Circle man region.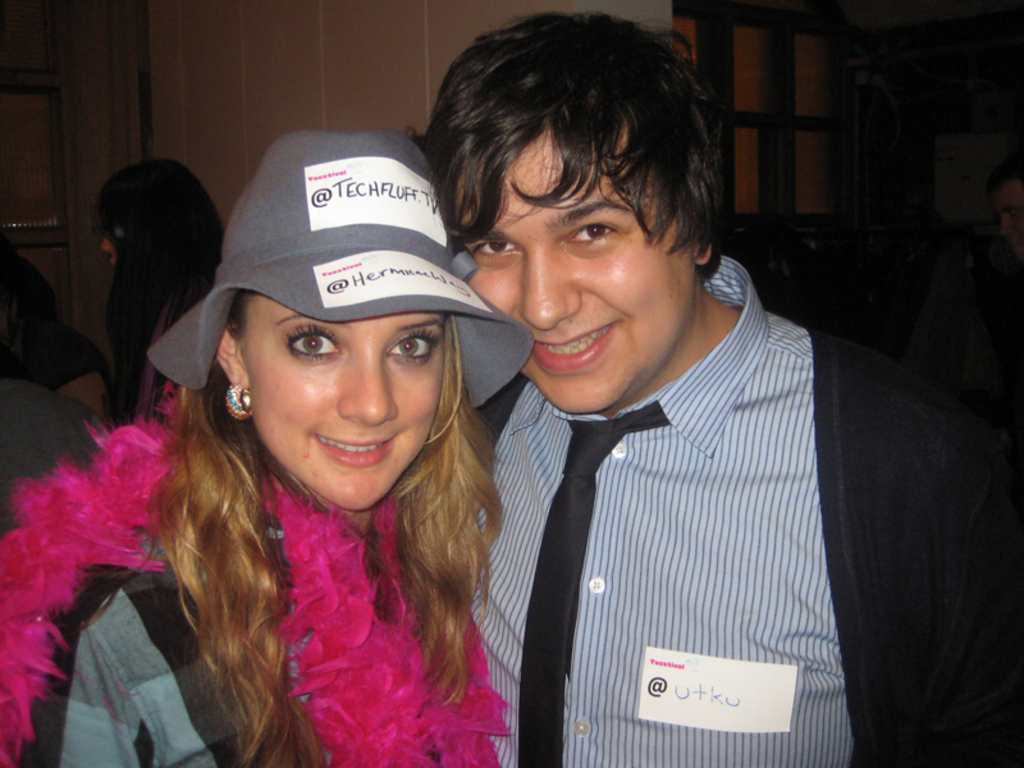
Region: locate(419, 6, 864, 765).
